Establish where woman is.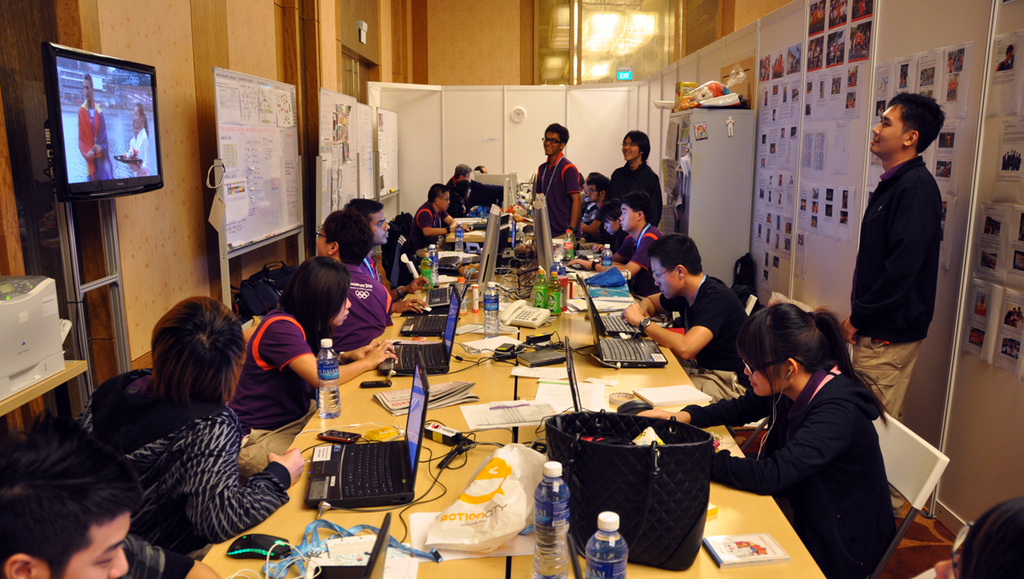
Established at [450,178,485,215].
